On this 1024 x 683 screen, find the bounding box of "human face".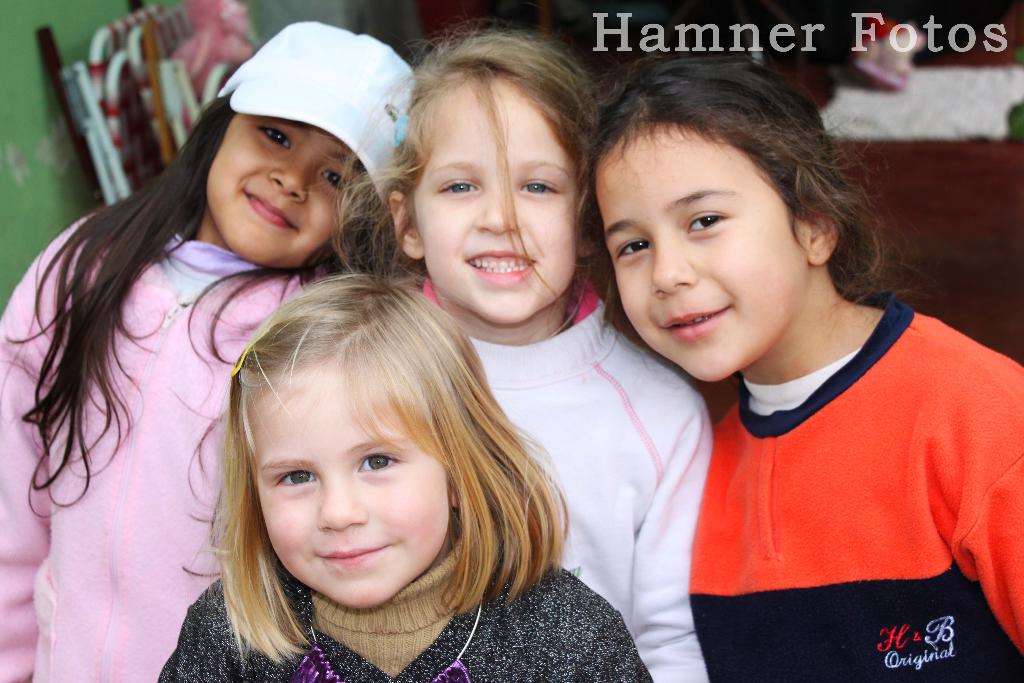
Bounding box: region(200, 111, 374, 272).
